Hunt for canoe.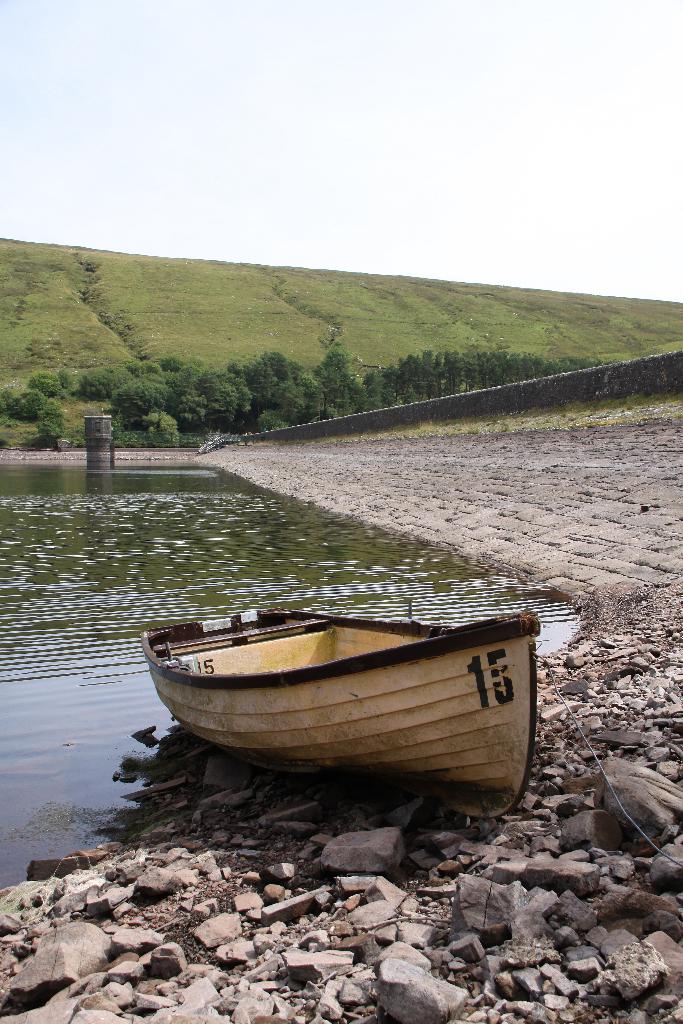
Hunted down at 149 600 559 801.
